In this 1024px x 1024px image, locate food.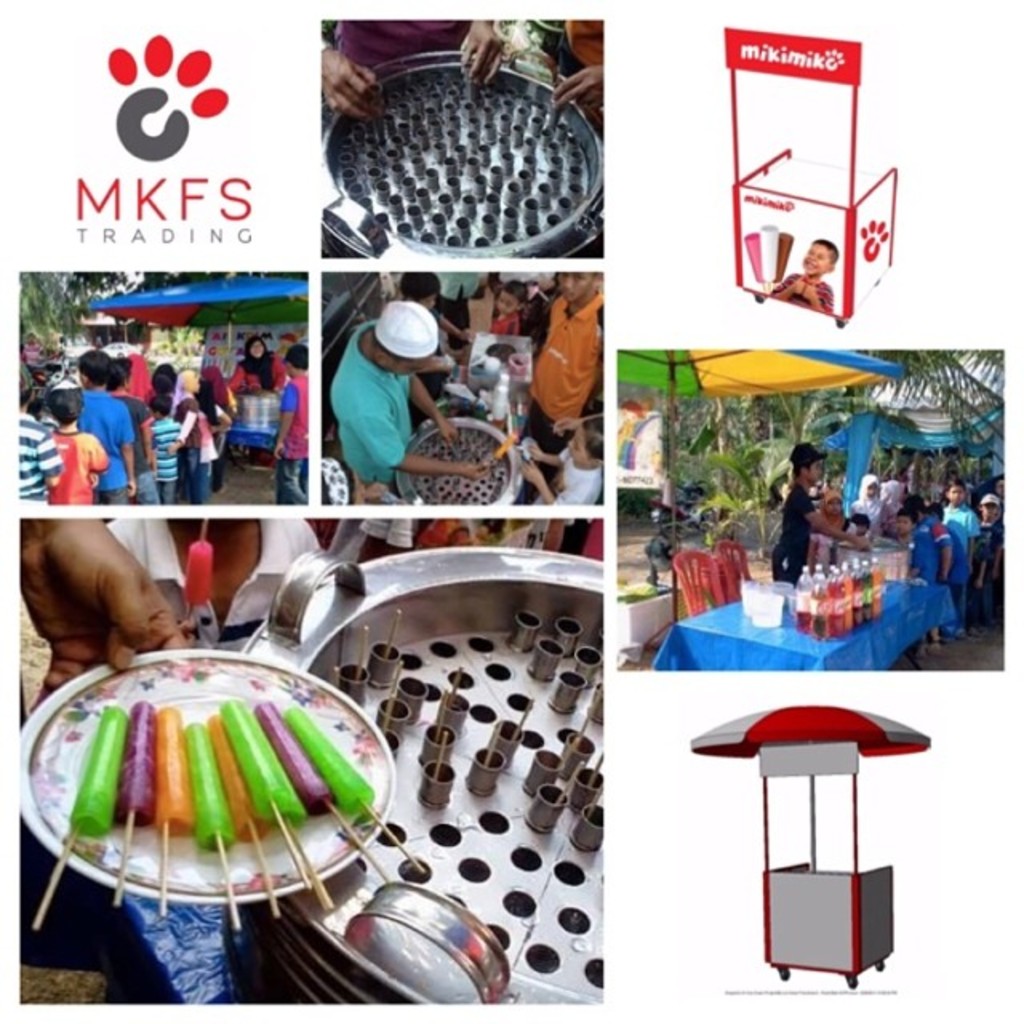
Bounding box: [x1=739, y1=229, x2=758, y2=272].
